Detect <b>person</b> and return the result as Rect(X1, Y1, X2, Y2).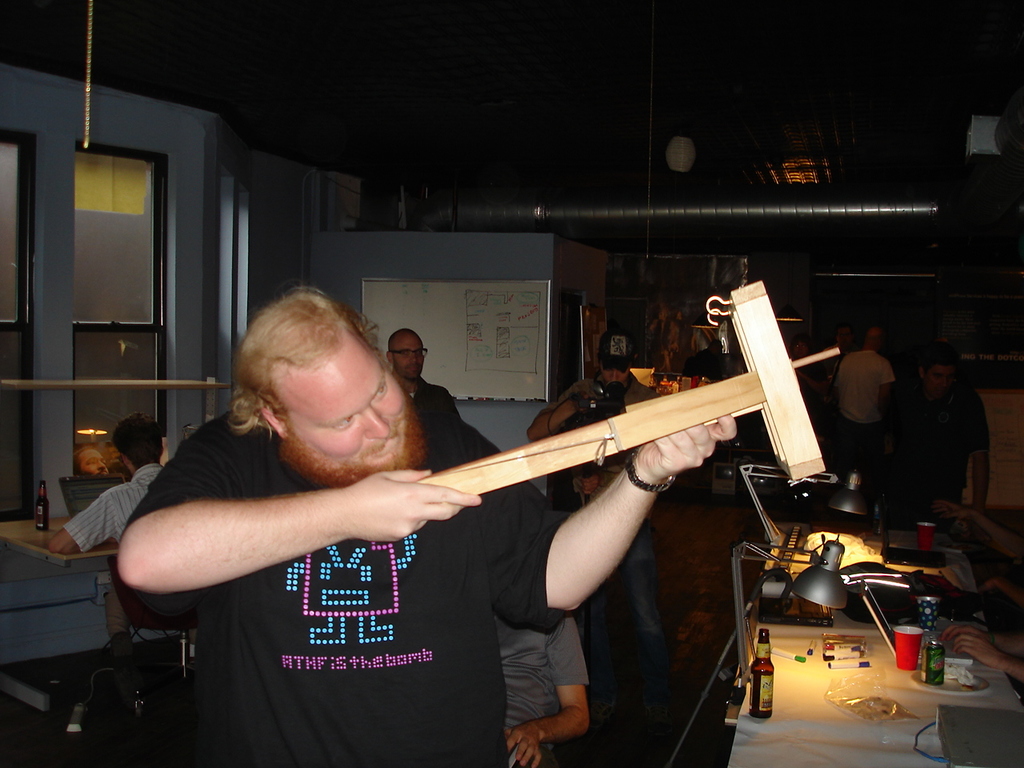
Rect(882, 338, 994, 530).
